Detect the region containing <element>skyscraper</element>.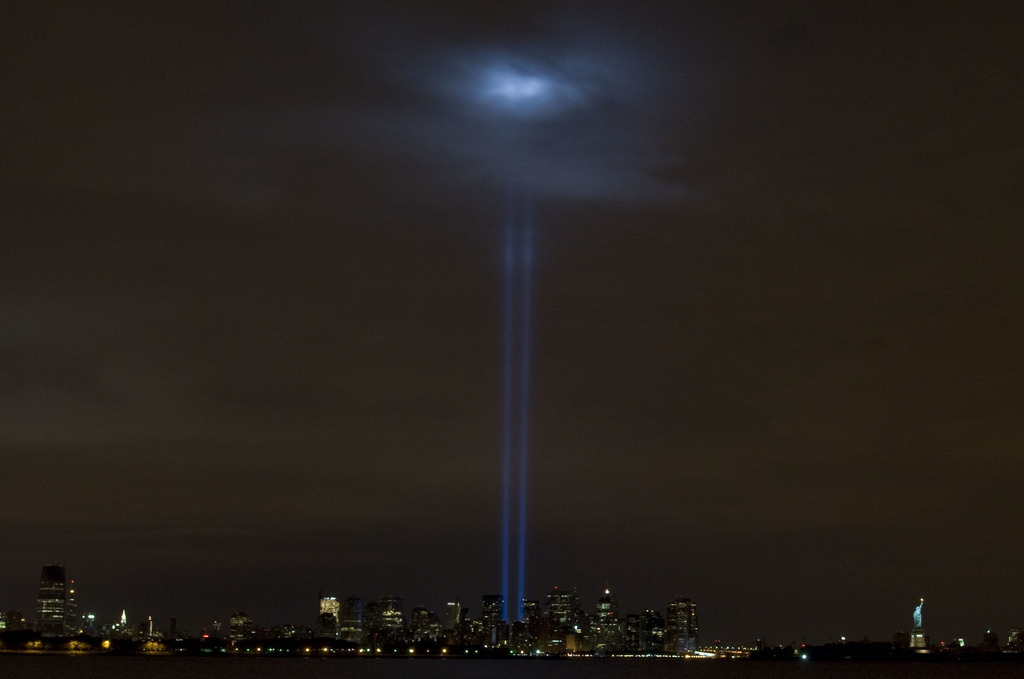
{"x1": 484, "y1": 594, "x2": 502, "y2": 632}.
